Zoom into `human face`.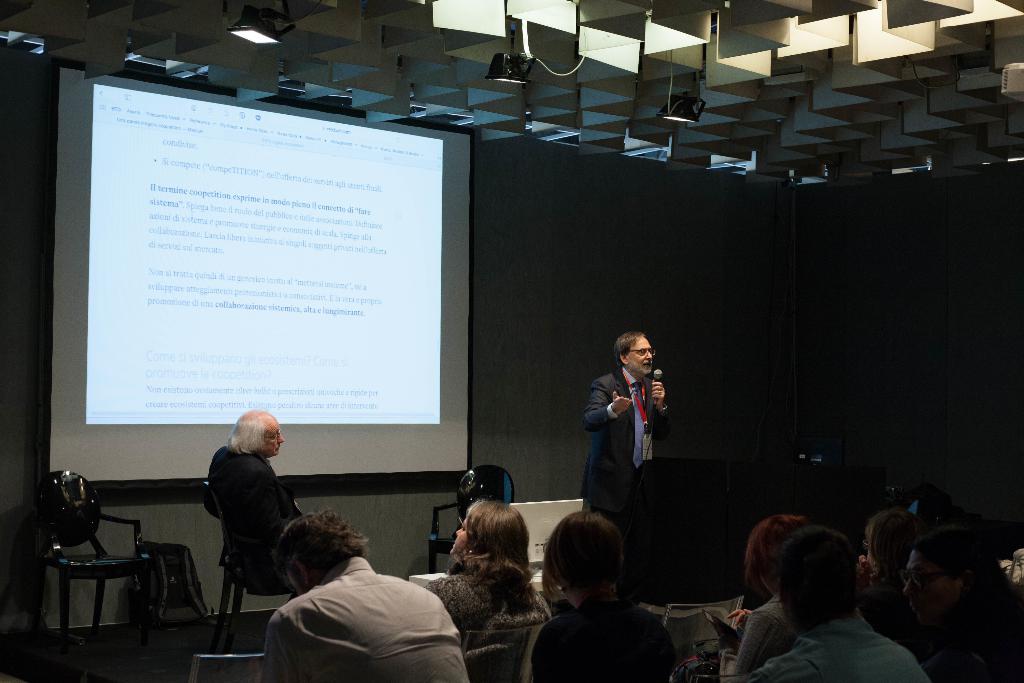
Zoom target: select_region(628, 336, 655, 373).
